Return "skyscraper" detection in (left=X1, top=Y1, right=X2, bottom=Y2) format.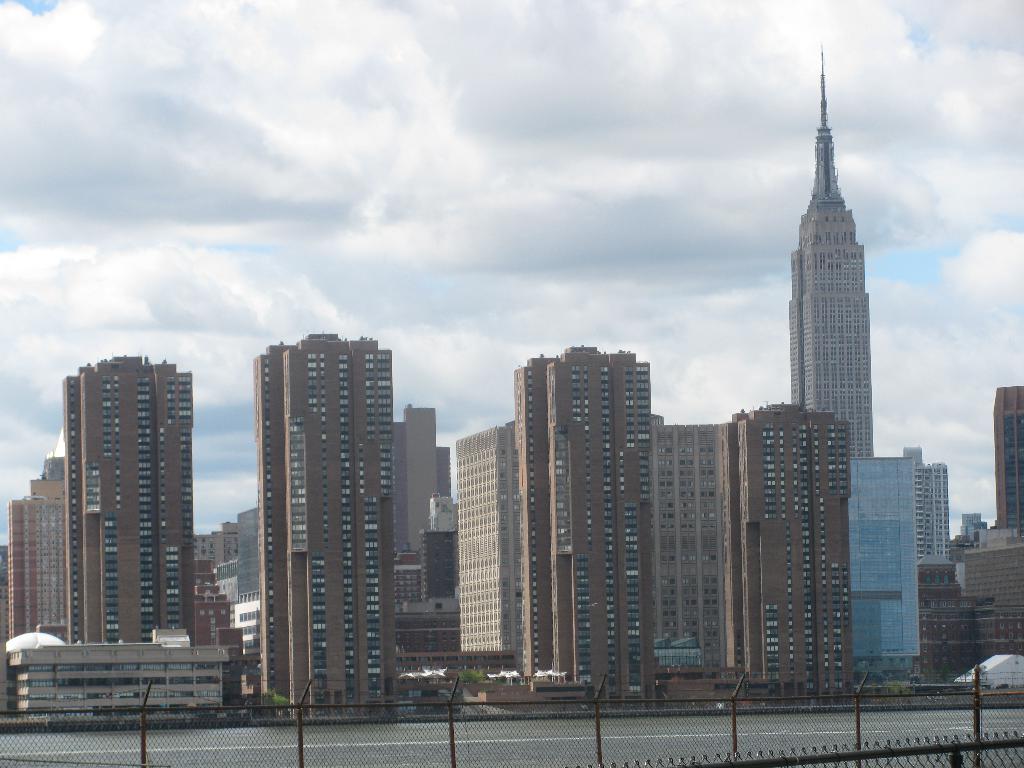
(left=844, top=459, right=920, bottom=688).
